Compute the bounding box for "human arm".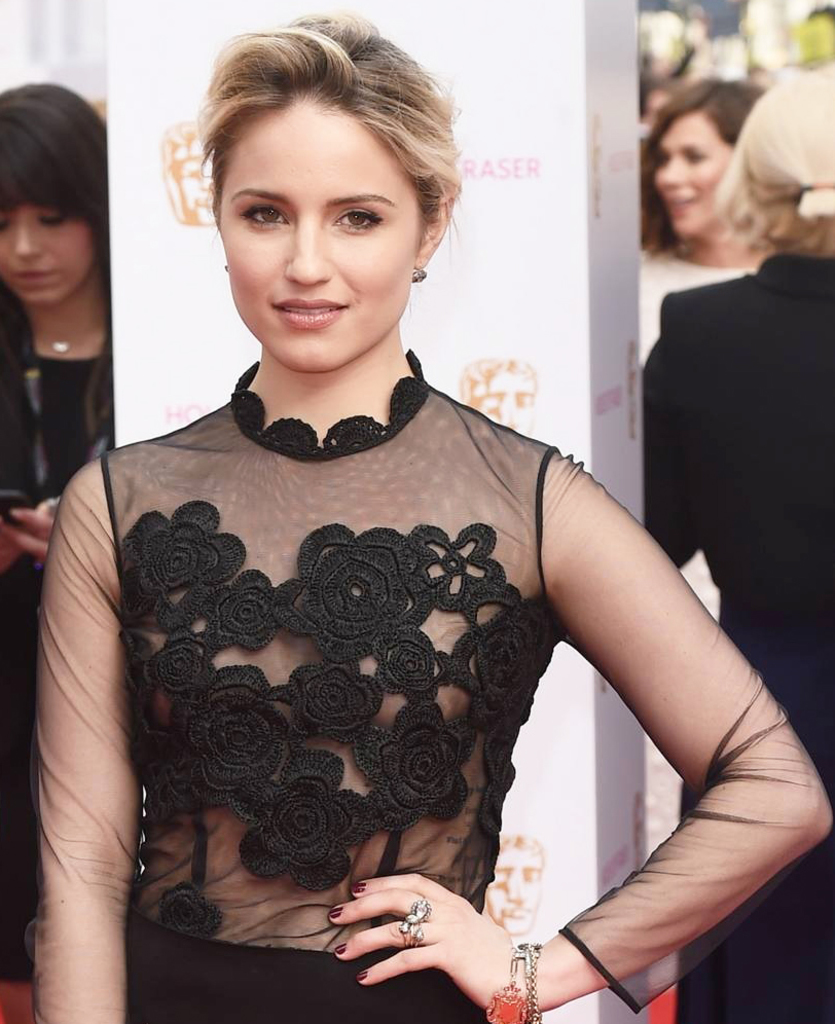
<bbox>25, 454, 136, 1023</bbox>.
